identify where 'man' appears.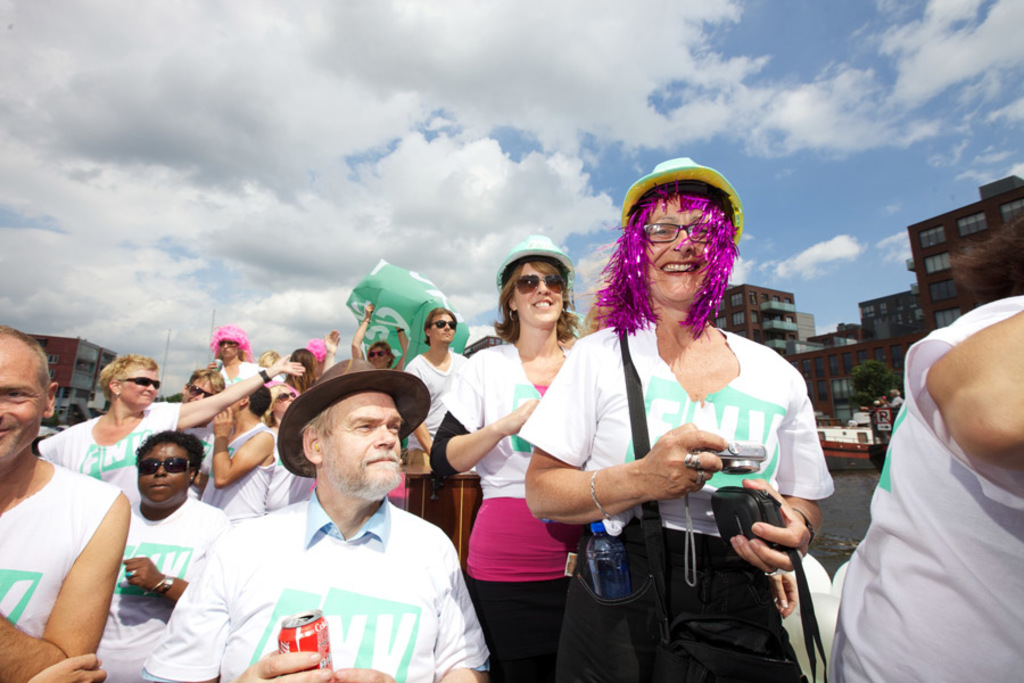
Appears at rect(0, 322, 141, 682).
